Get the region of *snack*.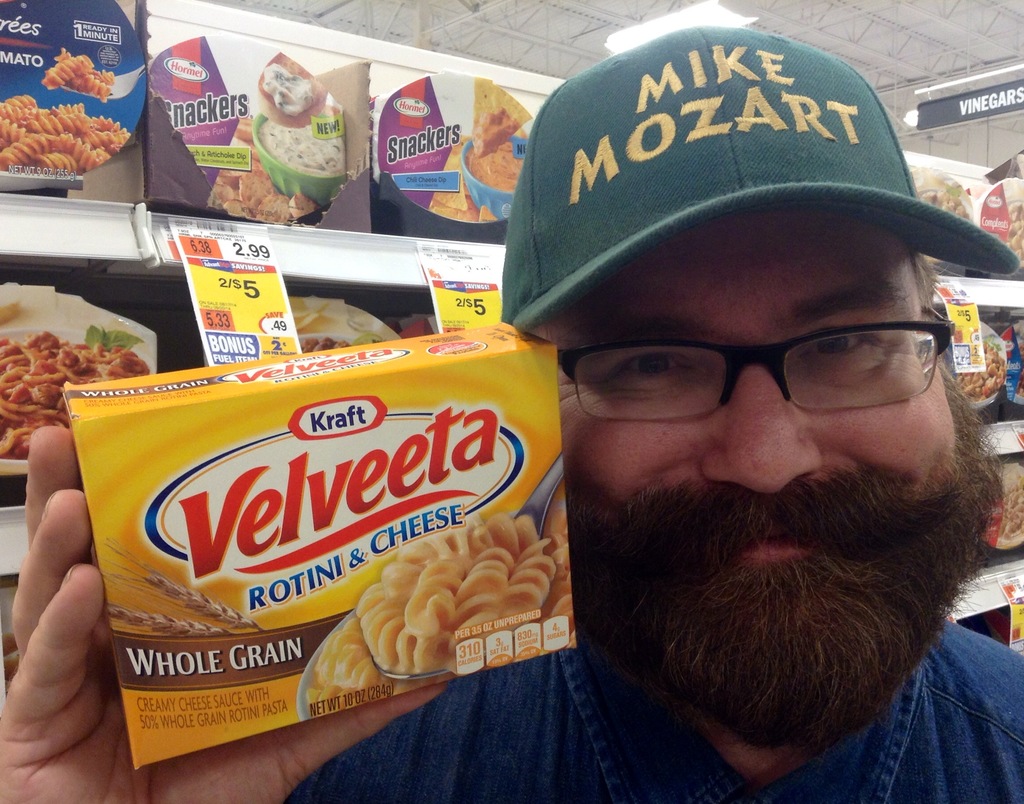
[36,49,118,111].
